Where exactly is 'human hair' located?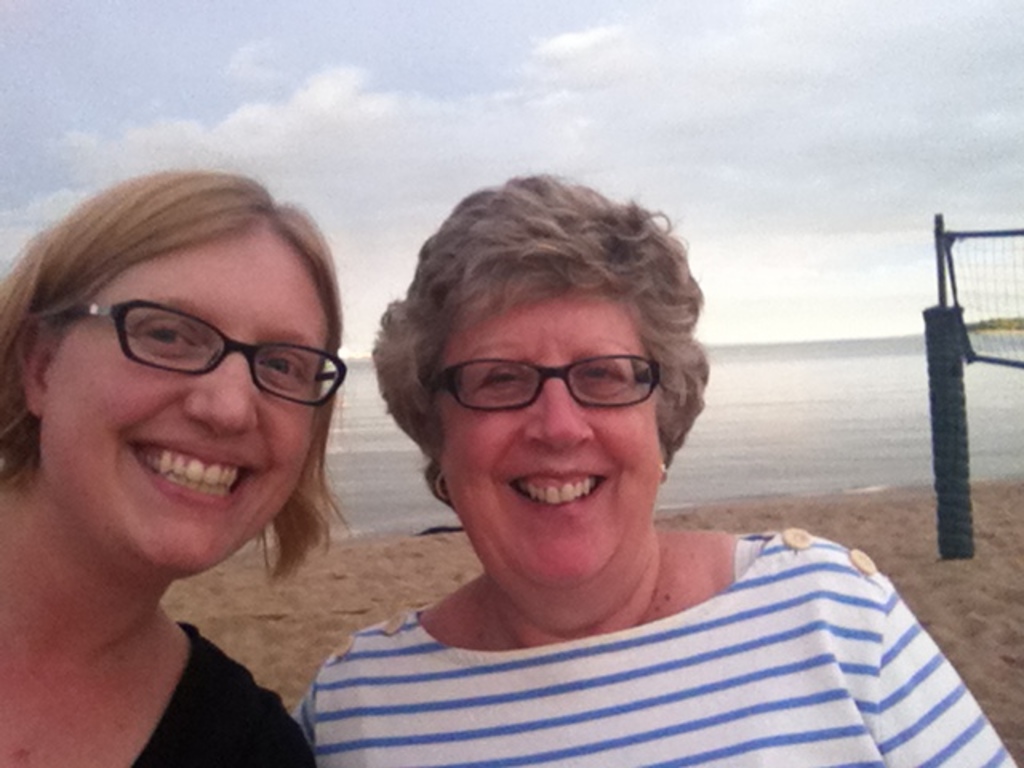
Its bounding box is x1=0 y1=171 x2=362 y2=582.
